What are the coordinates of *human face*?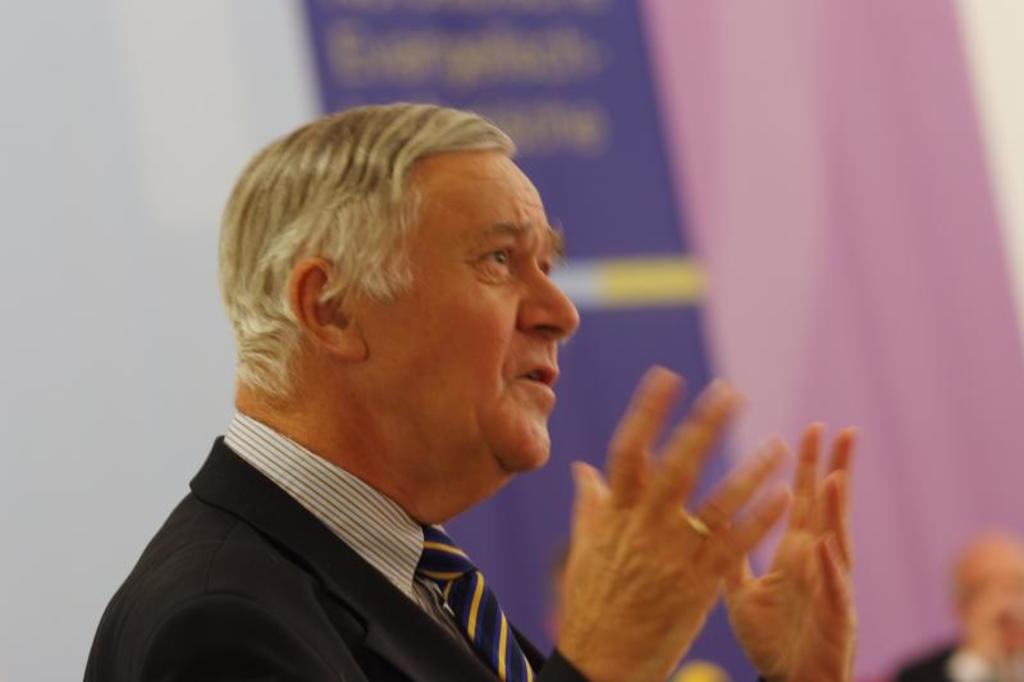
(366,160,586,475).
